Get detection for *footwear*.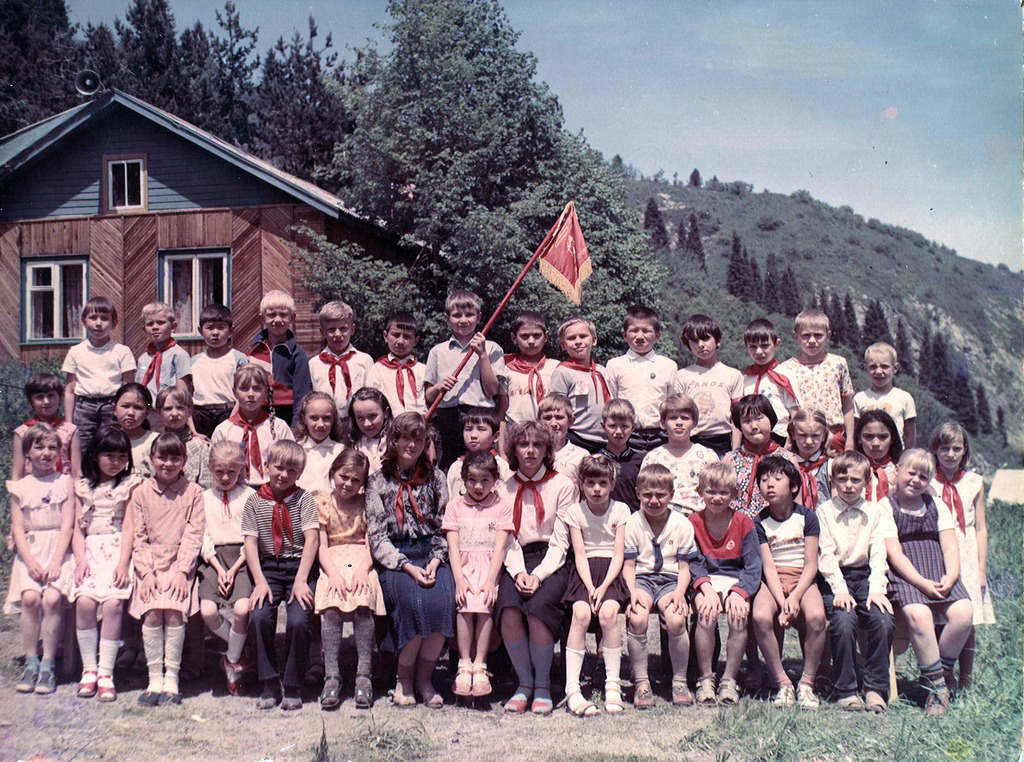
Detection: 140/691/162/709.
